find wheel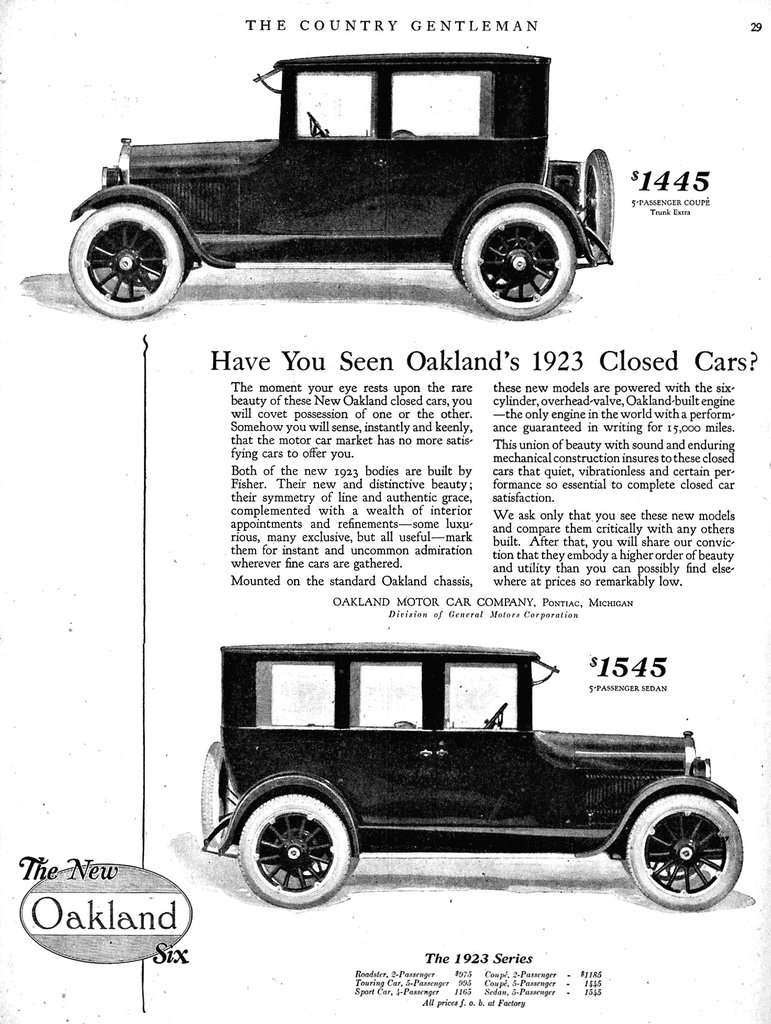
457, 205, 578, 312
